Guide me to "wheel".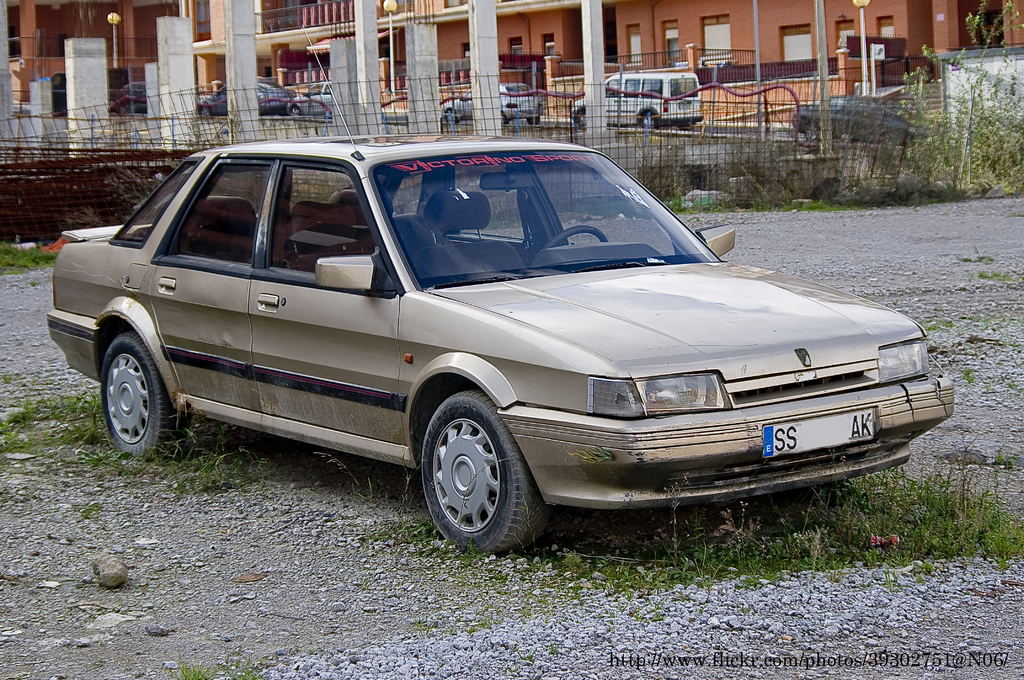
Guidance: bbox=(640, 110, 655, 127).
